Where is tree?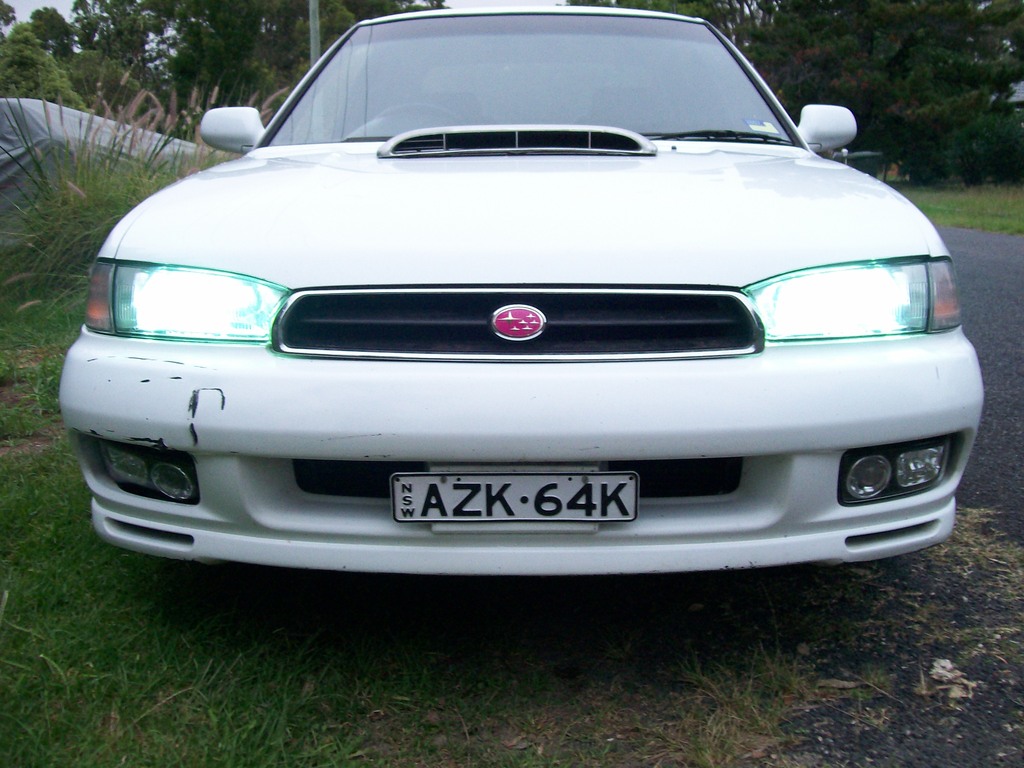
detection(774, 0, 843, 70).
